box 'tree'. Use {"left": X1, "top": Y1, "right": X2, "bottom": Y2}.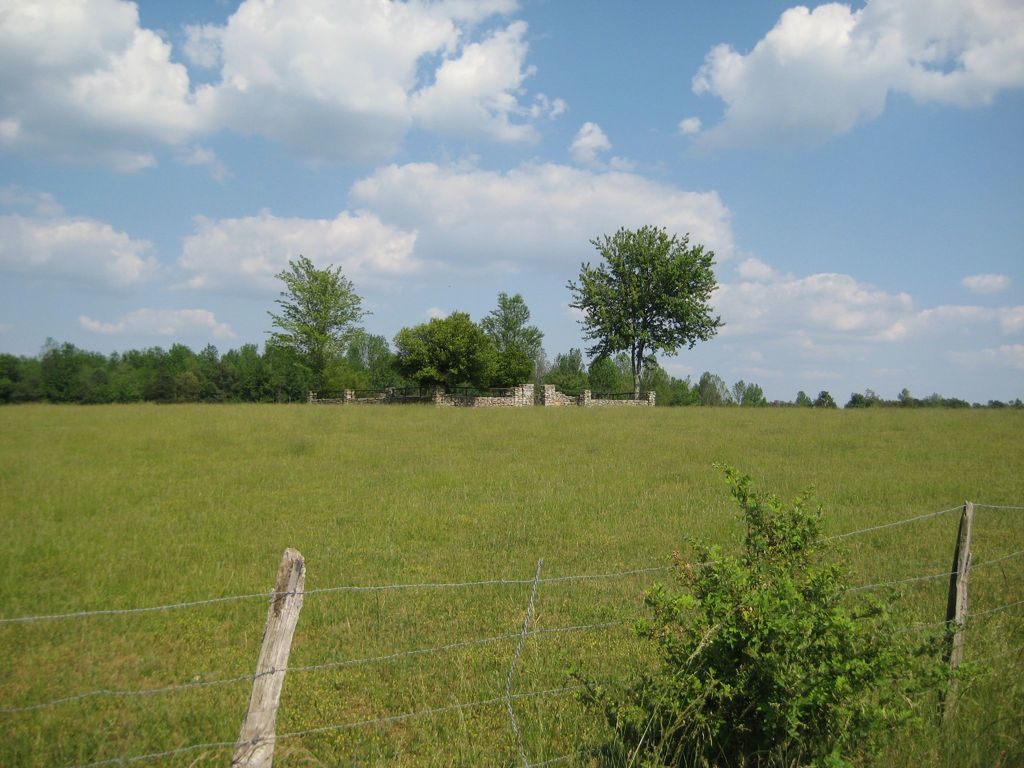
{"left": 813, "top": 388, "right": 836, "bottom": 408}.
